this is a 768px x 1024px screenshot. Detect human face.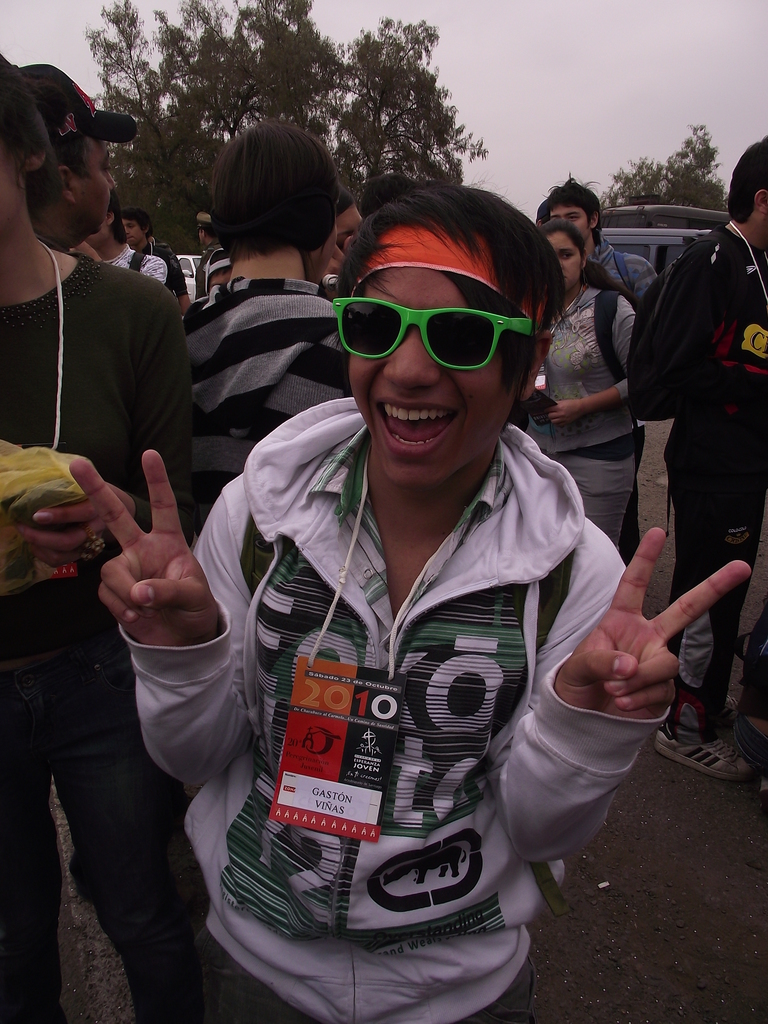
select_region(339, 205, 361, 248).
